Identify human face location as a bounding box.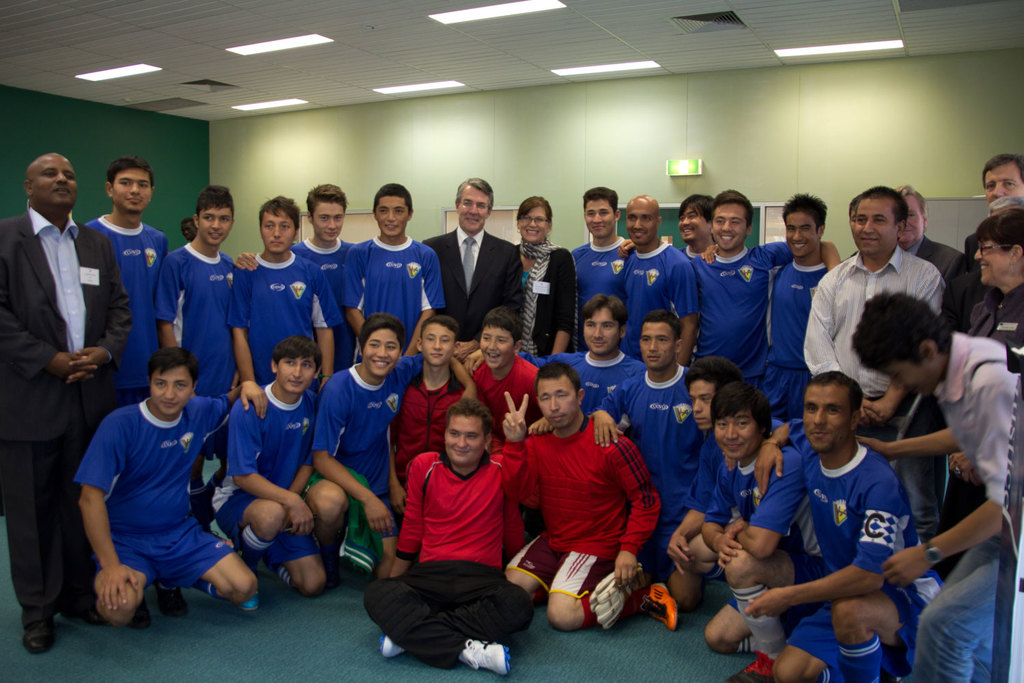
<bbox>685, 378, 714, 430</bbox>.
